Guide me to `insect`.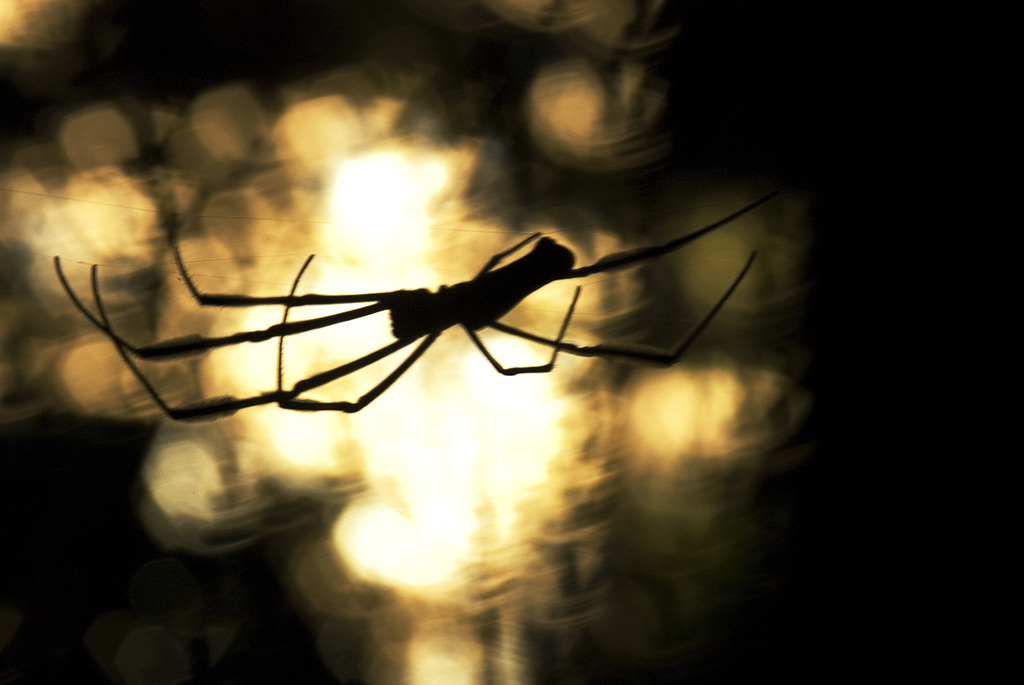
Guidance: box(52, 201, 769, 426).
